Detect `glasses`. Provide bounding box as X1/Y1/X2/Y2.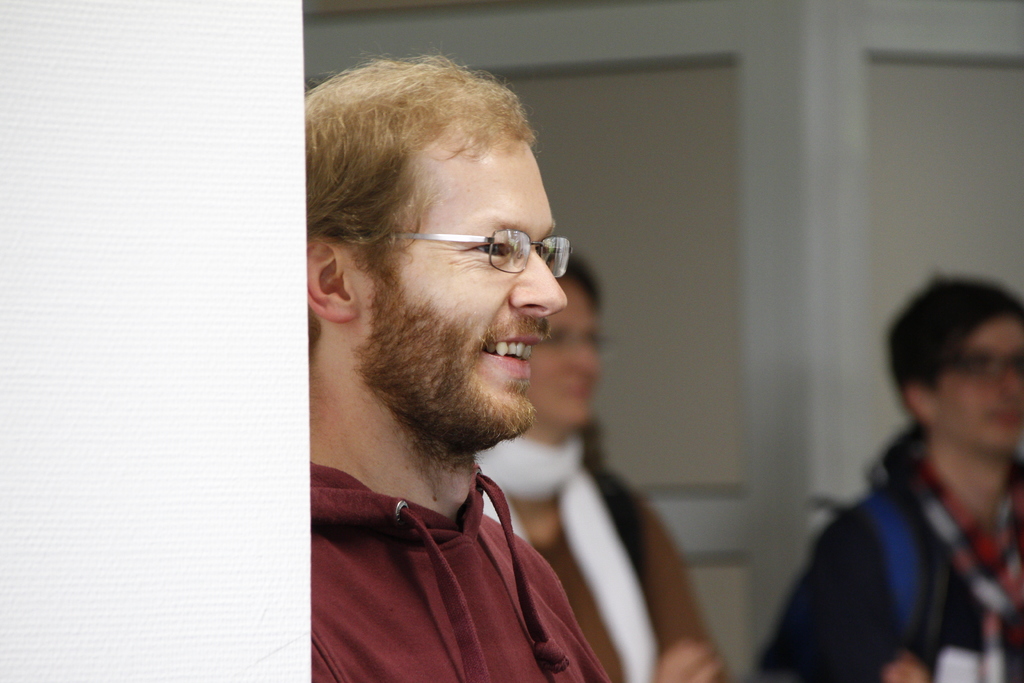
373/209/588/281.
